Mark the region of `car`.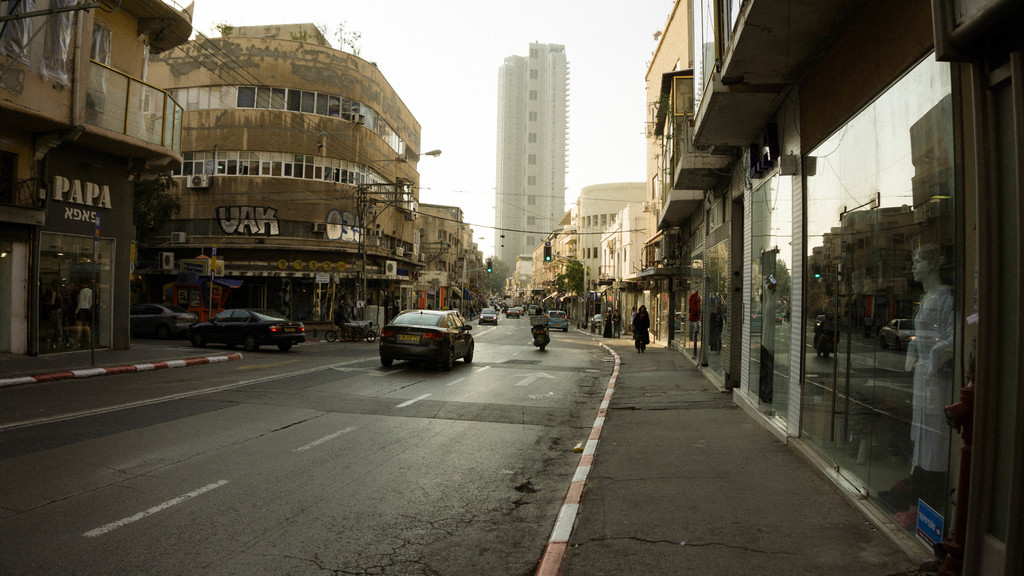
Region: 546:307:569:333.
